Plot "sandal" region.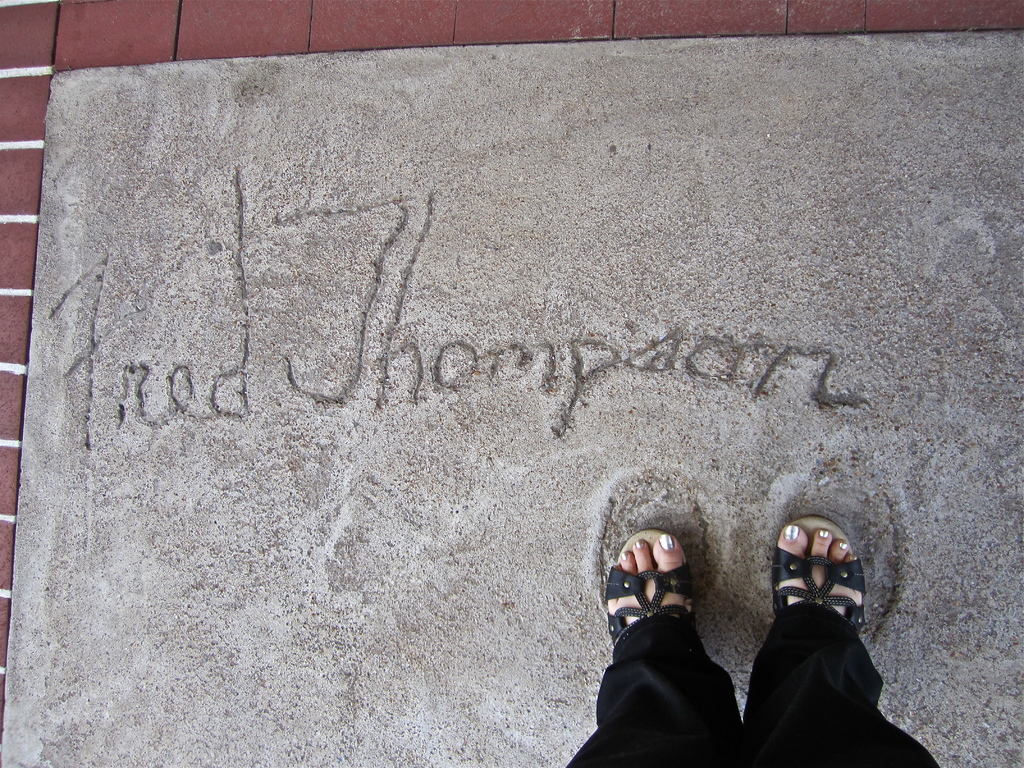
Plotted at 769/514/868/639.
